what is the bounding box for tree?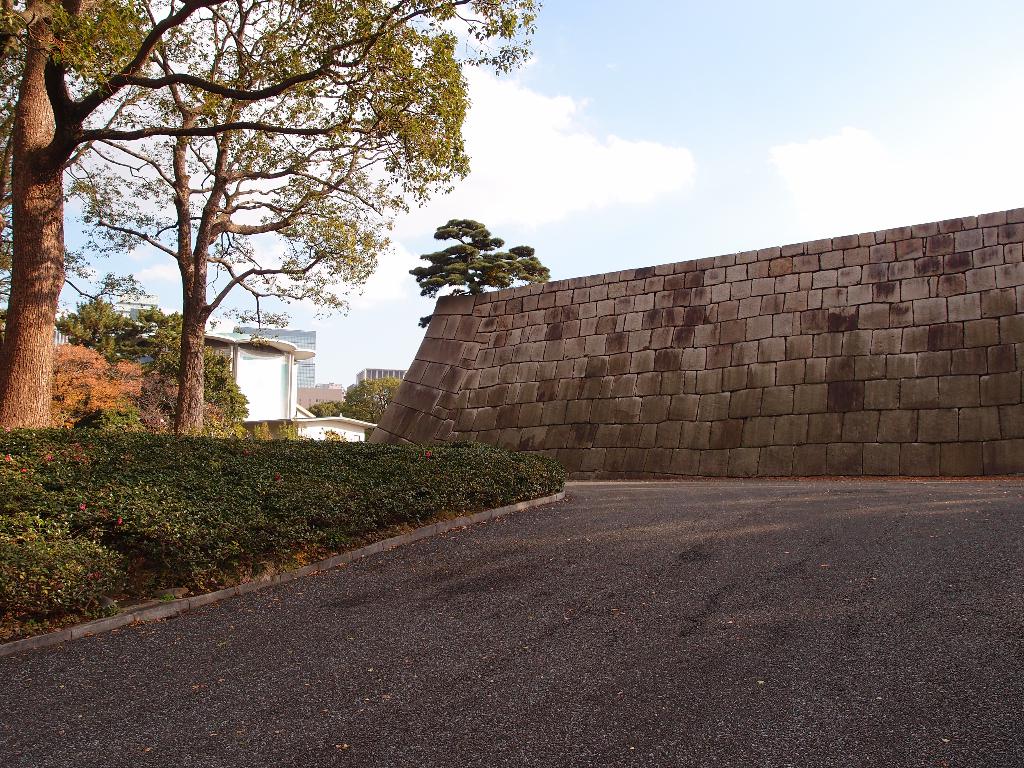
select_region(125, 305, 185, 374).
